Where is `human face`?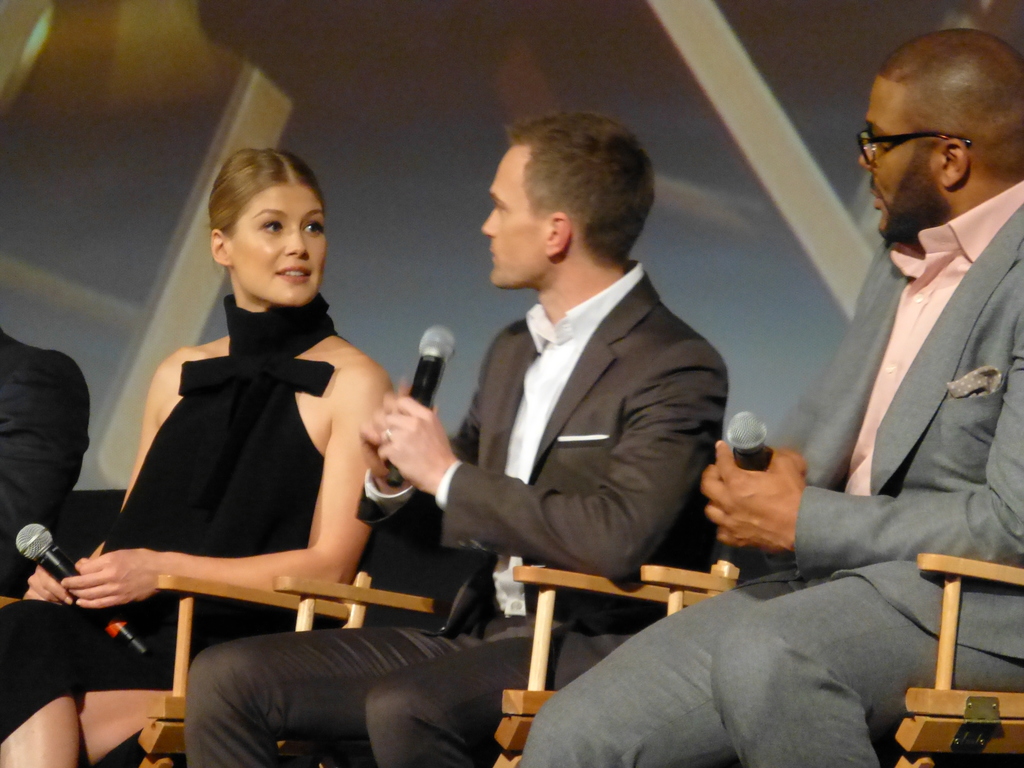
482:142:550:289.
